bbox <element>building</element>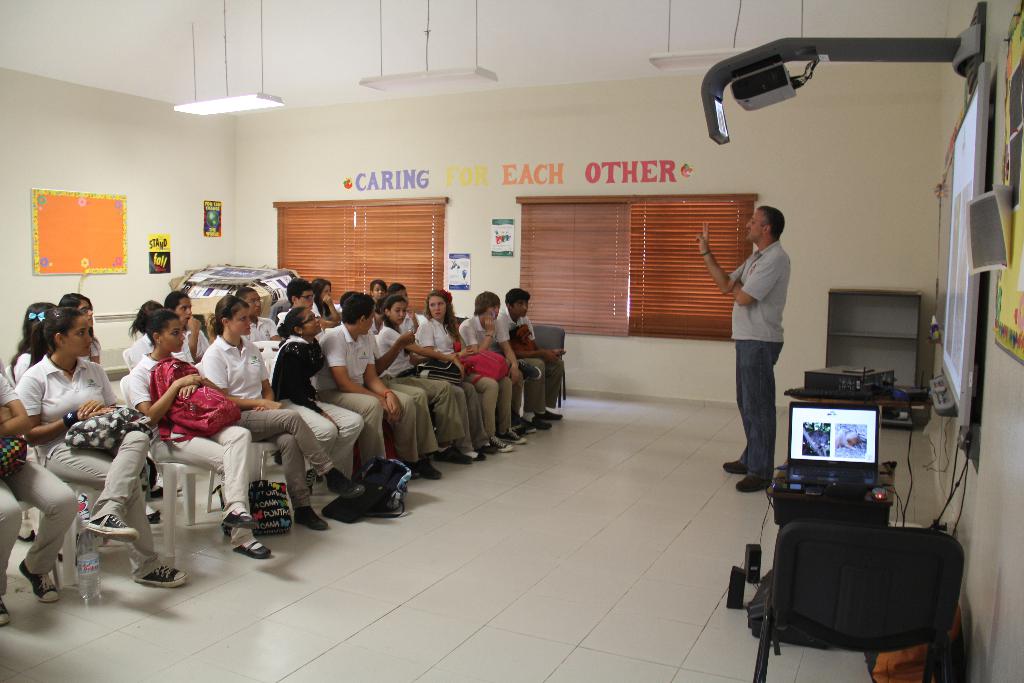
box(0, 0, 1023, 678)
